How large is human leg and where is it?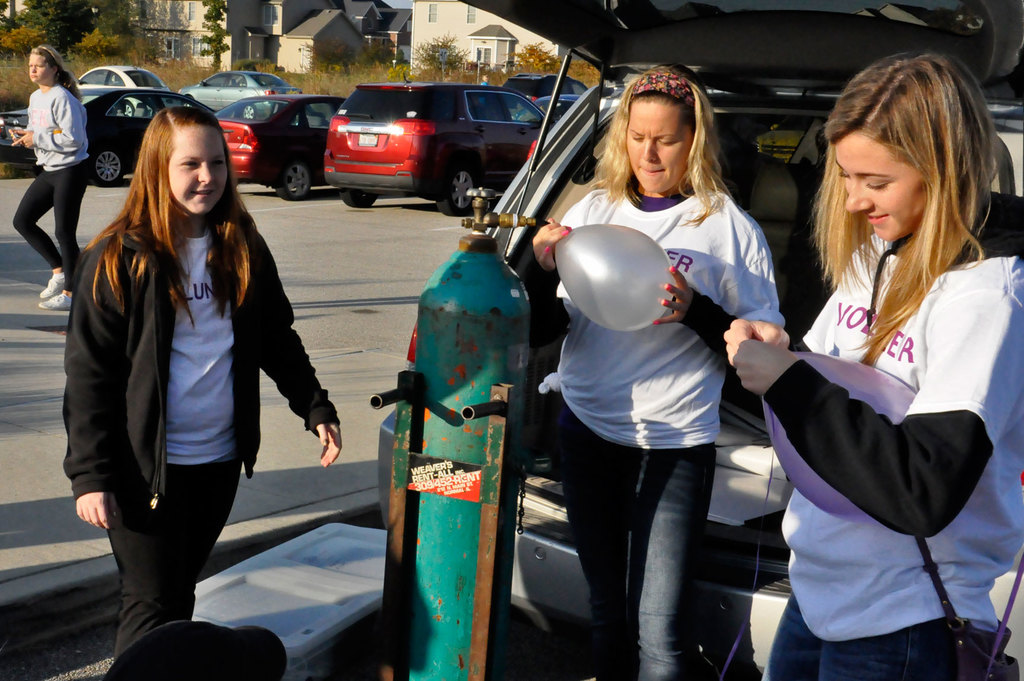
Bounding box: (left=763, top=603, right=993, bottom=680).
